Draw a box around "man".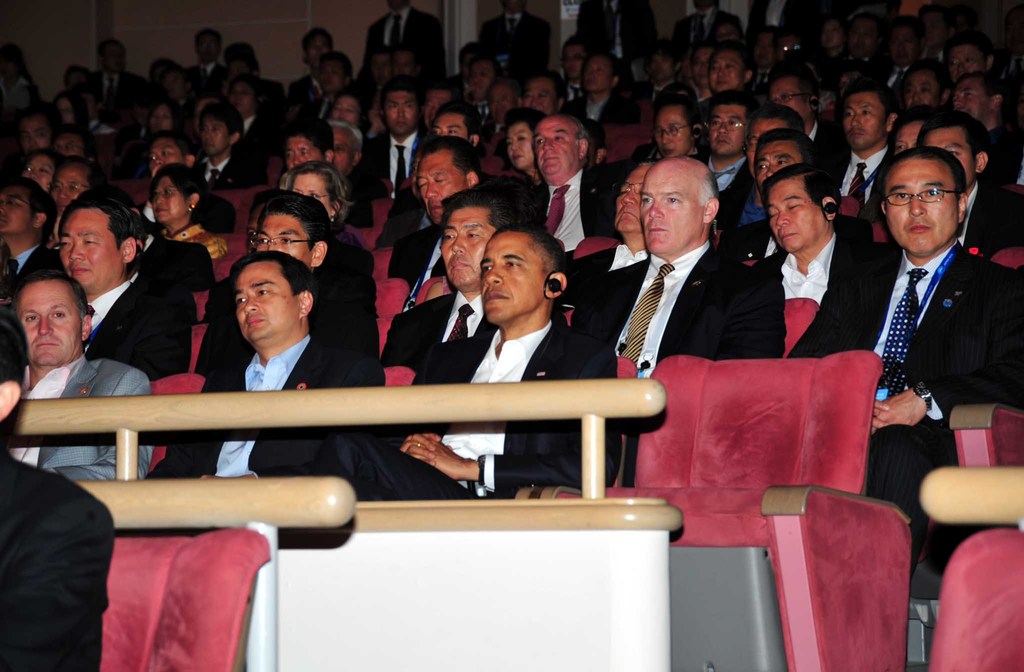
x1=718, y1=133, x2=808, y2=268.
